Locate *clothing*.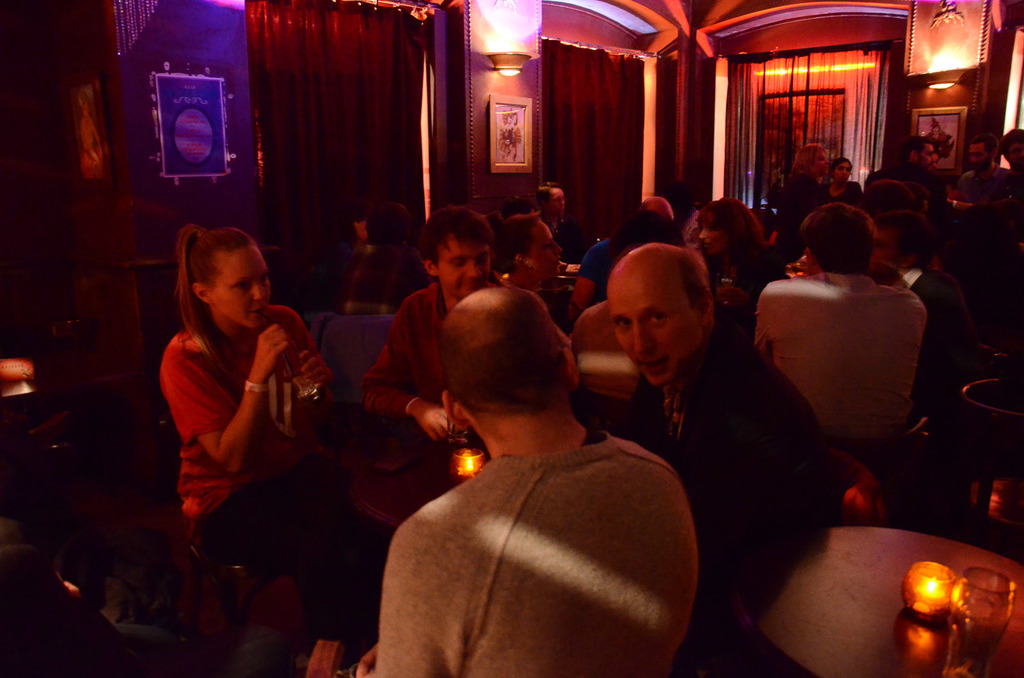
Bounding box: box(157, 304, 390, 668).
